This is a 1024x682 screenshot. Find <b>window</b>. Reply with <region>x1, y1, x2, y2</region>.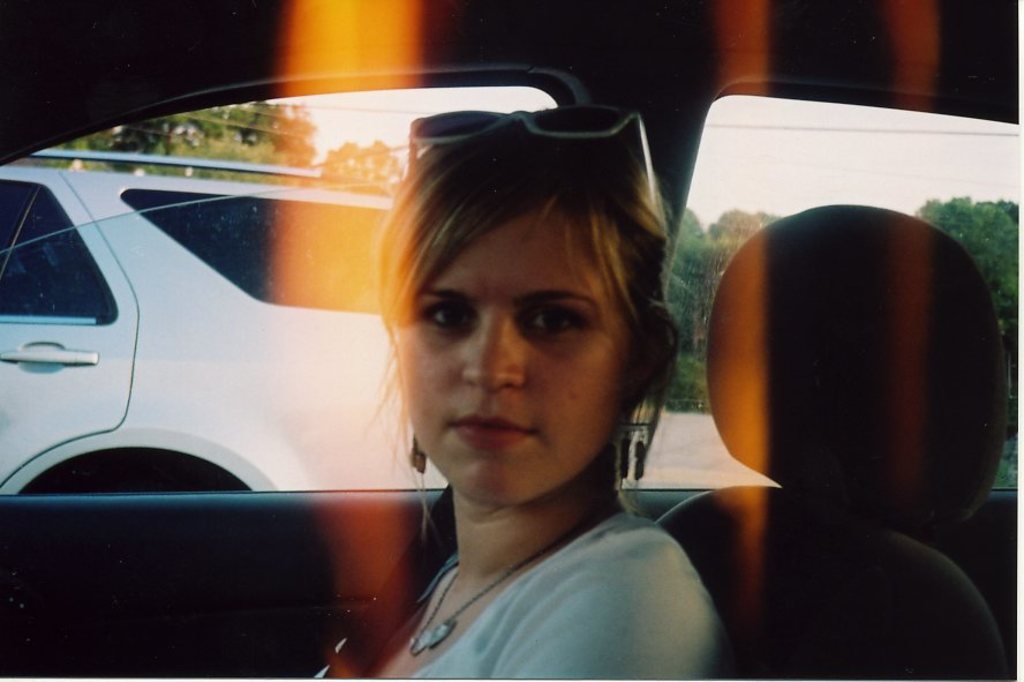
<region>0, 45, 632, 532</region>.
